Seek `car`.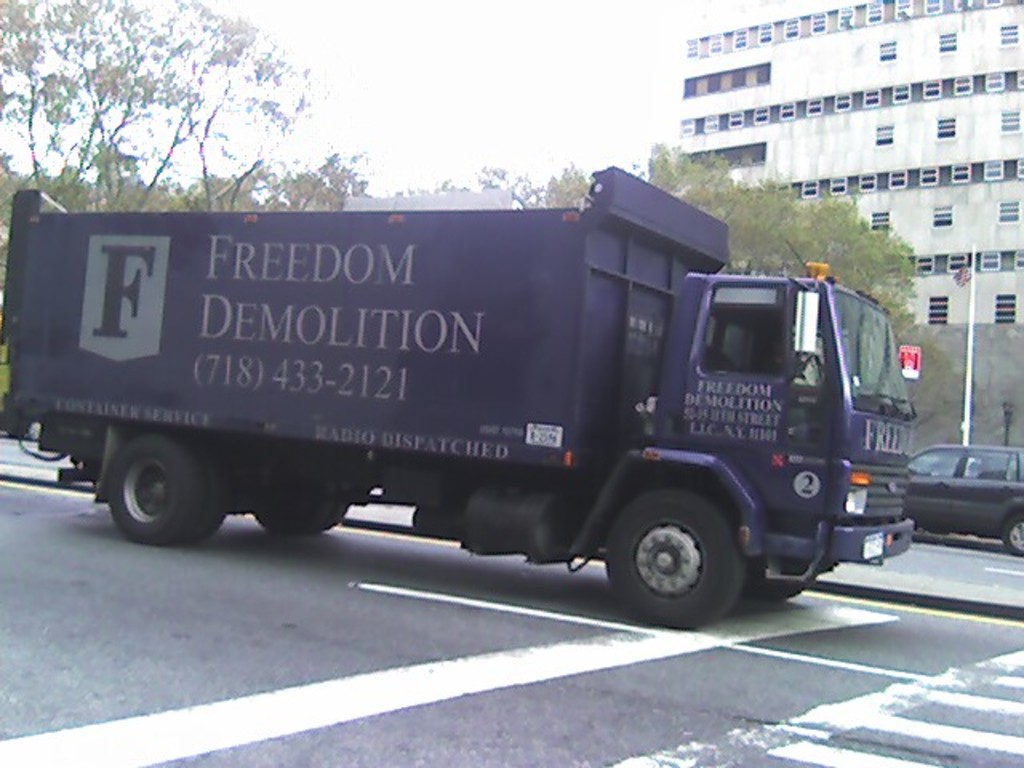
crop(904, 442, 1023, 550).
